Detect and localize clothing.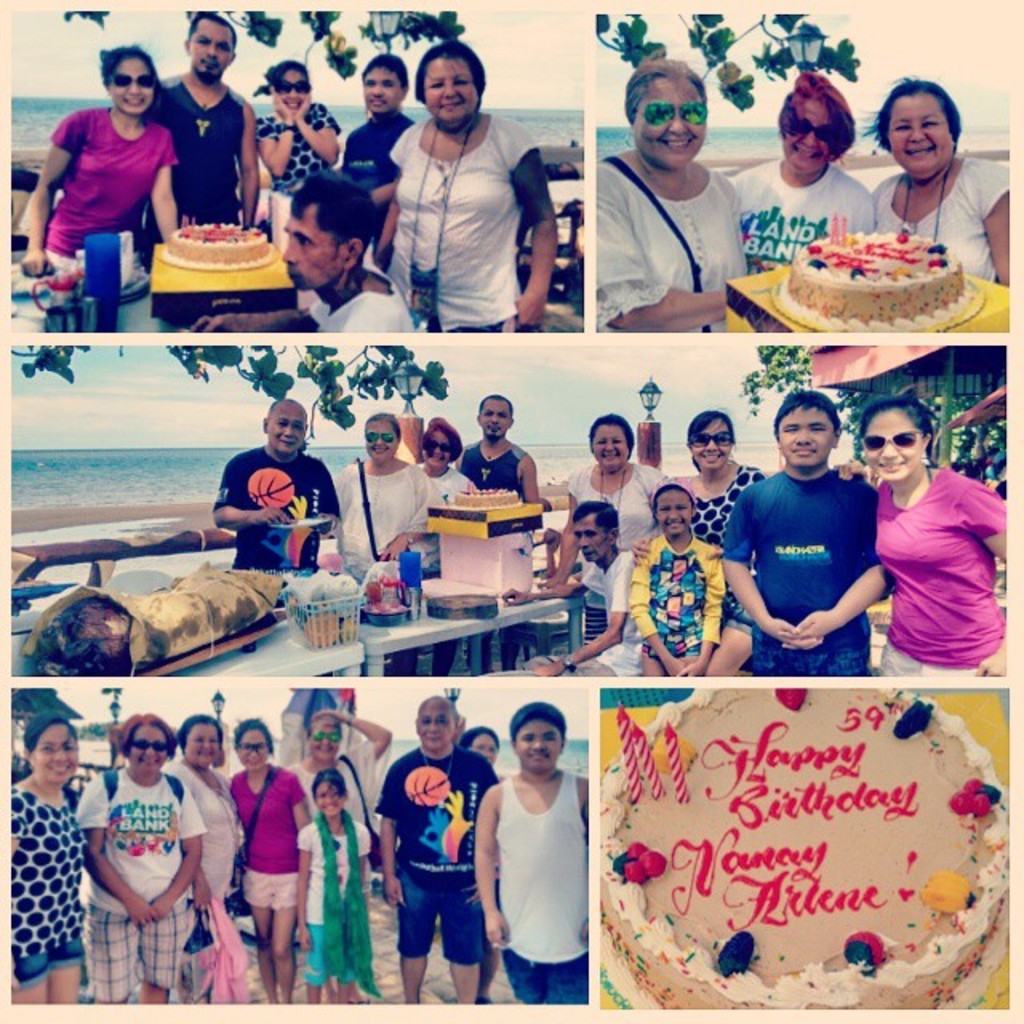
Localized at box=[307, 272, 416, 338].
